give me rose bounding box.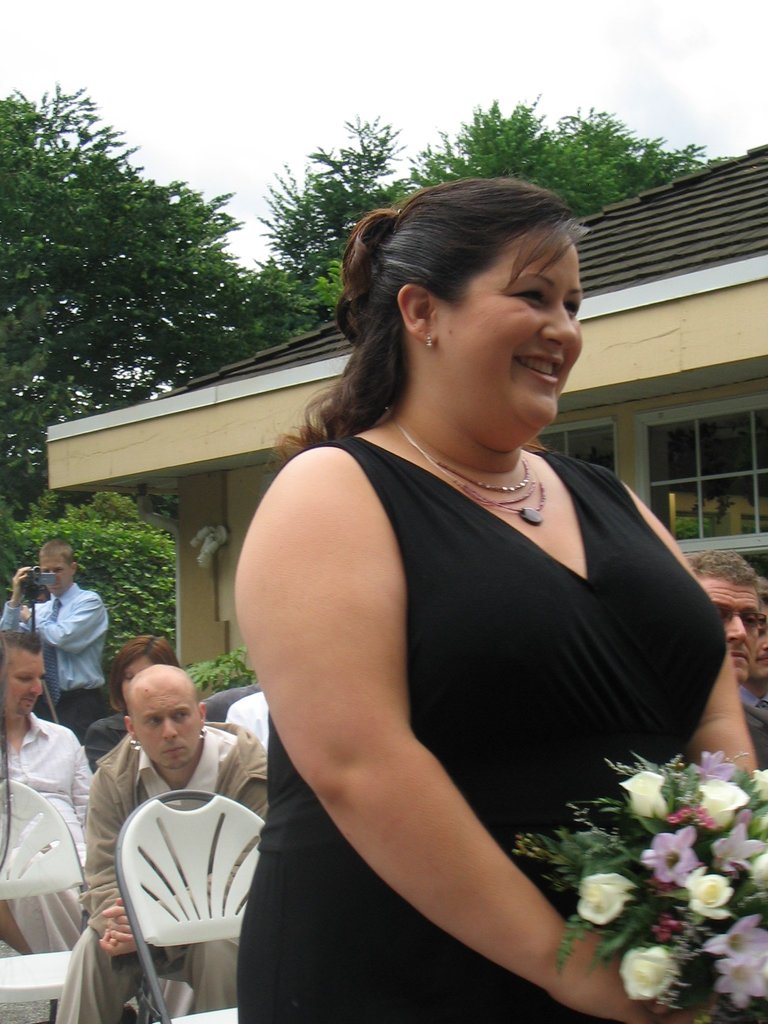
682 864 735 920.
